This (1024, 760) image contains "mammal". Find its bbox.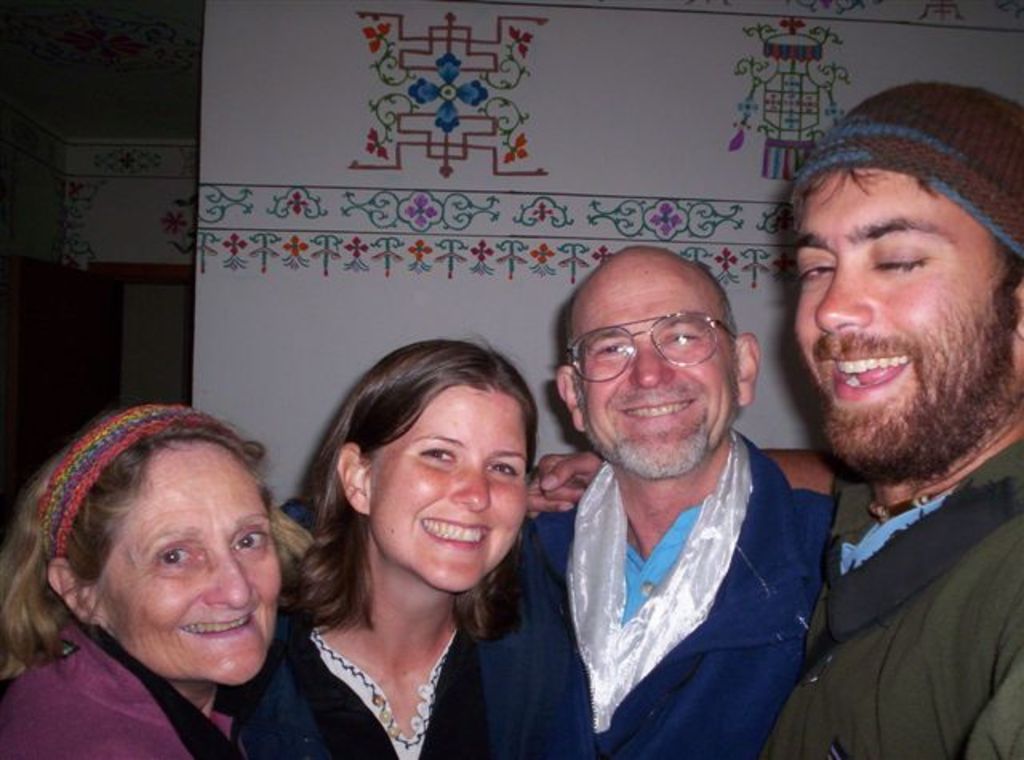
left=230, top=326, right=586, bottom=758.
